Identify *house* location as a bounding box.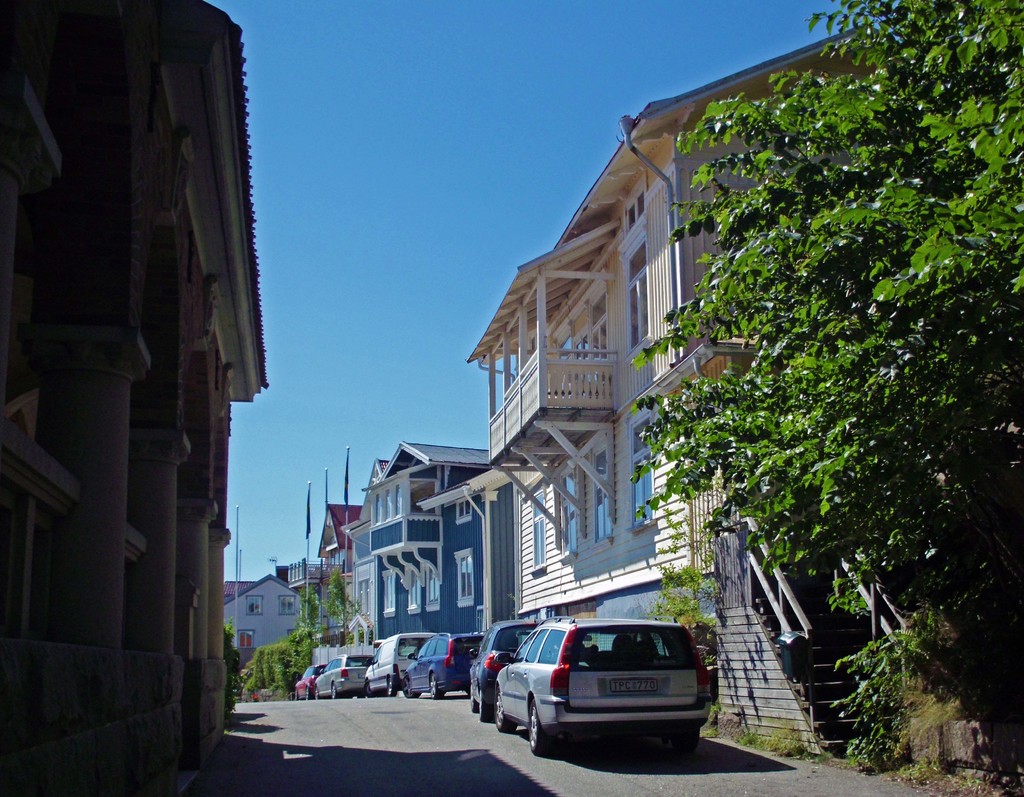
l=370, t=440, r=501, b=644.
